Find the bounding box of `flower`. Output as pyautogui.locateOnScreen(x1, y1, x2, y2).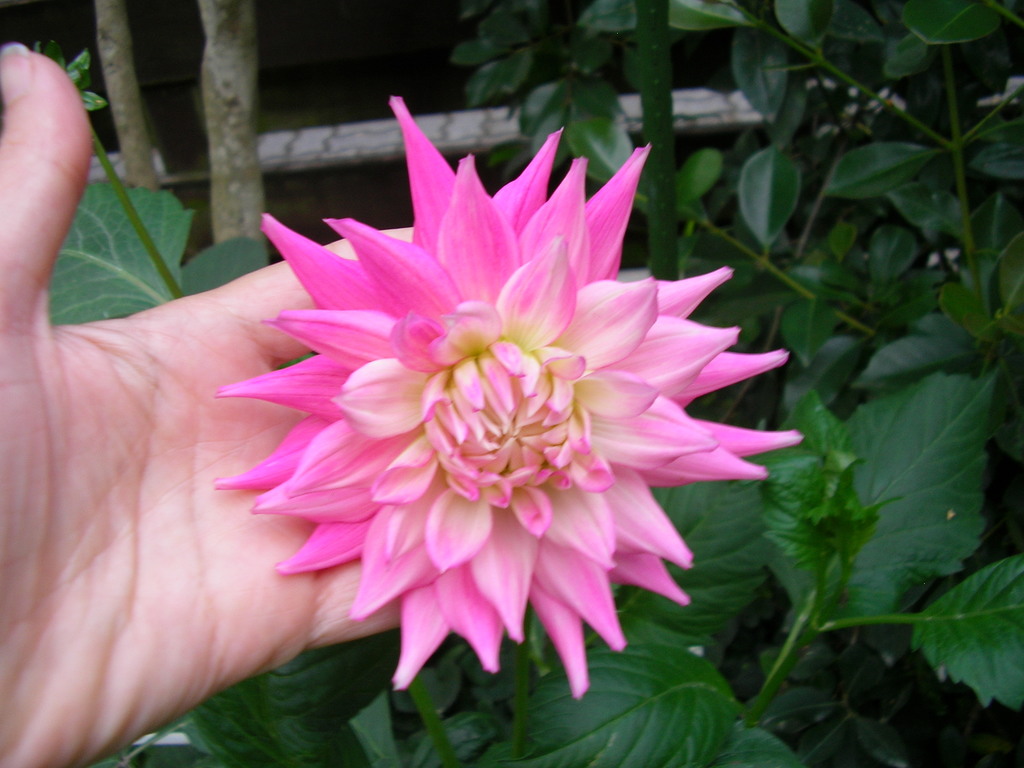
pyautogui.locateOnScreen(184, 130, 756, 723).
